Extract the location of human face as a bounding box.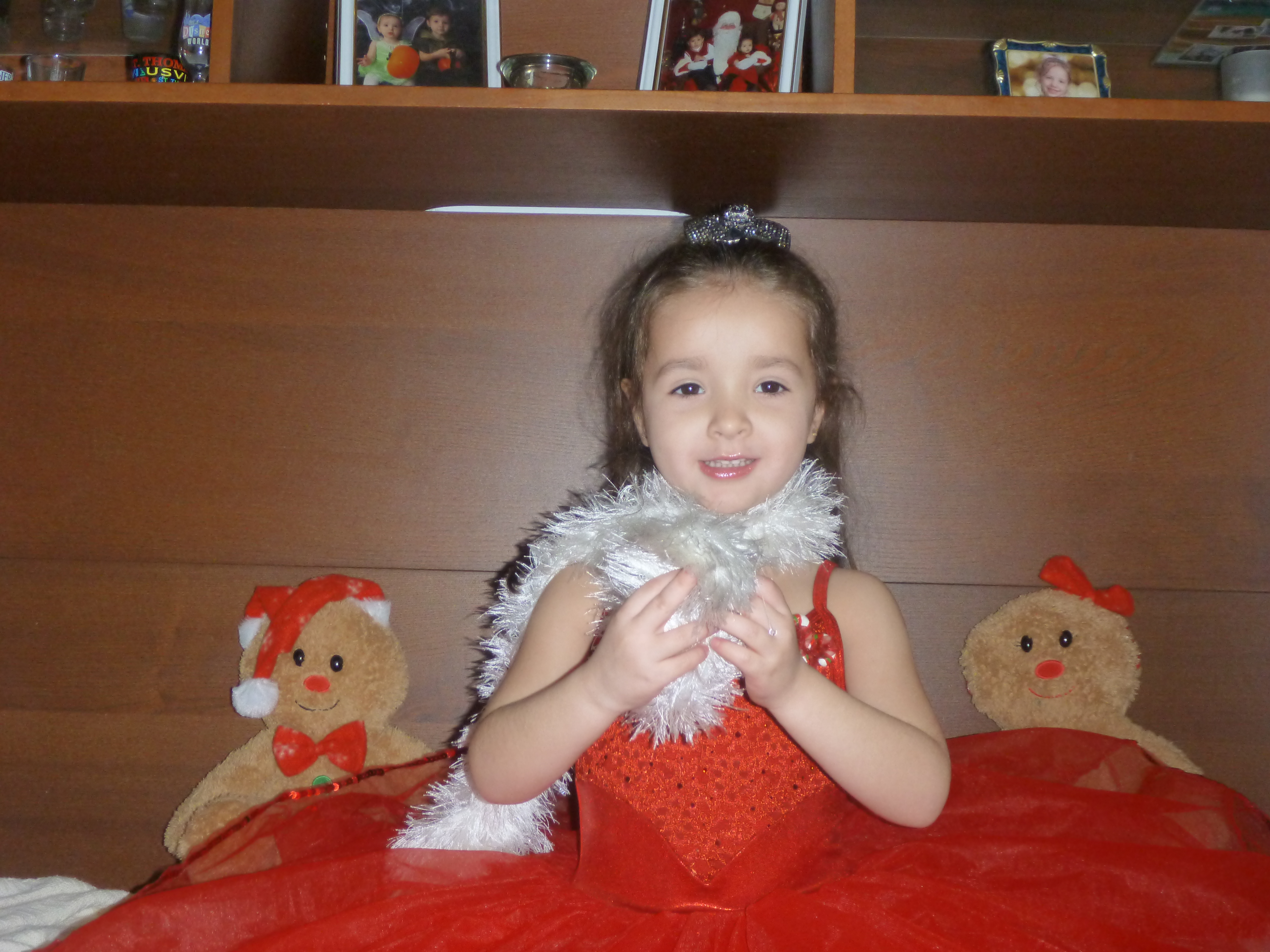
x1=203 y1=95 x2=259 y2=162.
